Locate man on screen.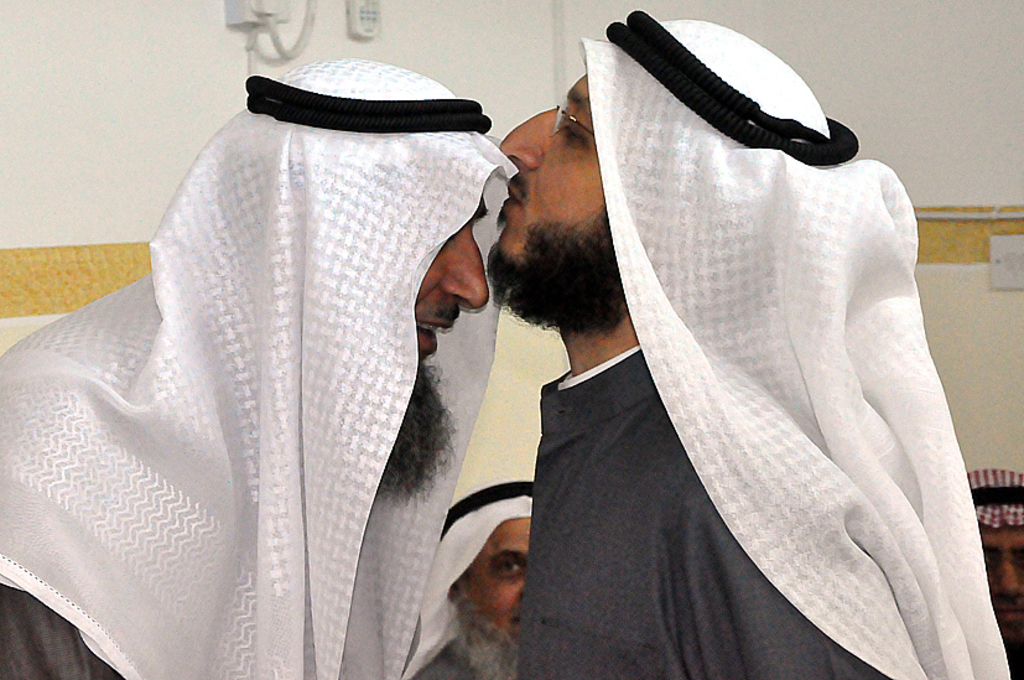
On screen at bbox=[966, 467, 1023, 679].
